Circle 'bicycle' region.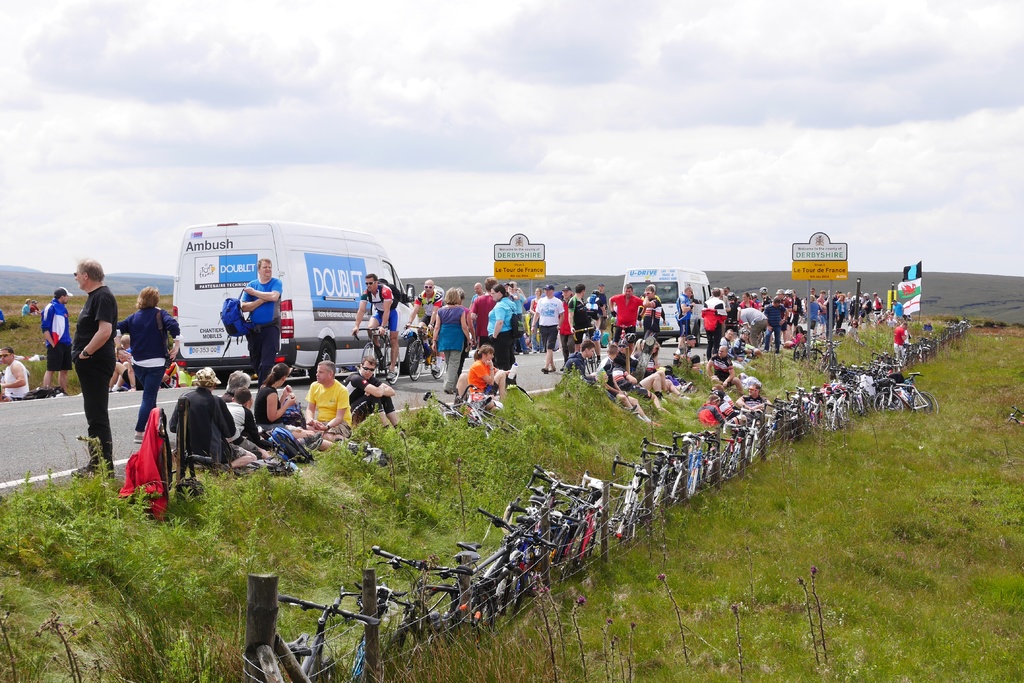
Region: box=[241, 583, 344, 682].
